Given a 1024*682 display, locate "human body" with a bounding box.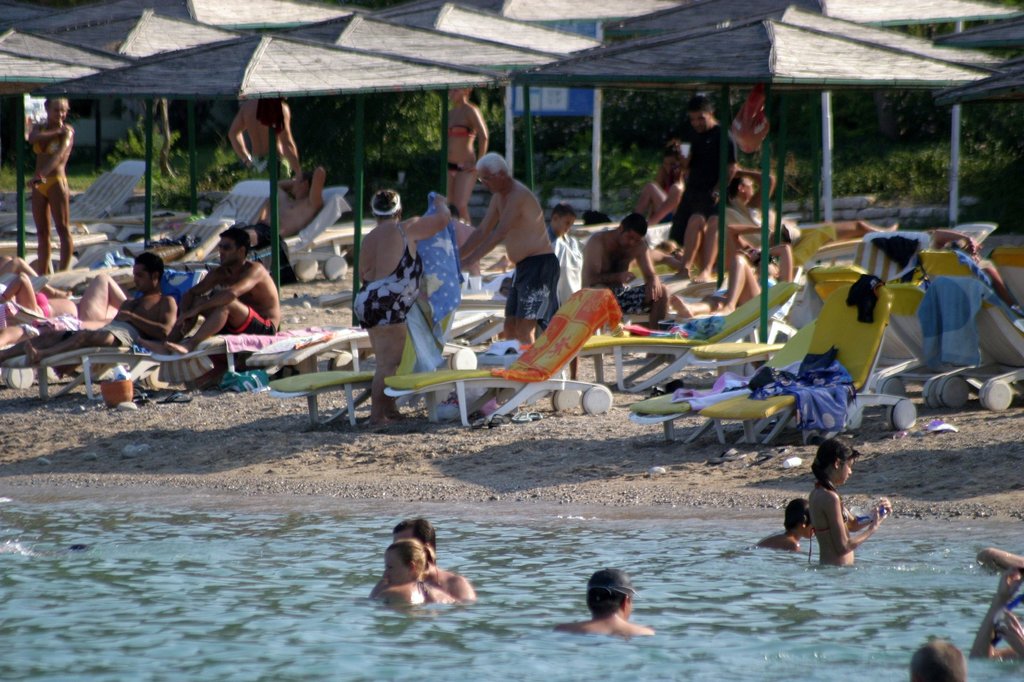
Located: <region>684, 242, 794, 320</region>.
